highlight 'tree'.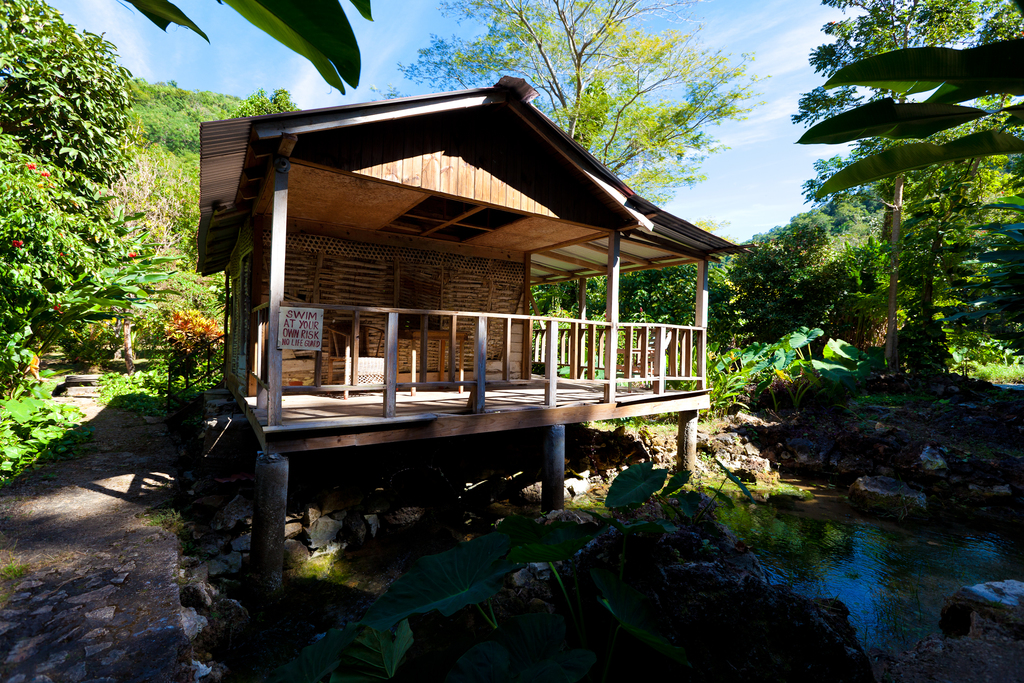
Highlighted region: {"x1": 412, "y1": 0, "x2": 779, "y2": 359}.
